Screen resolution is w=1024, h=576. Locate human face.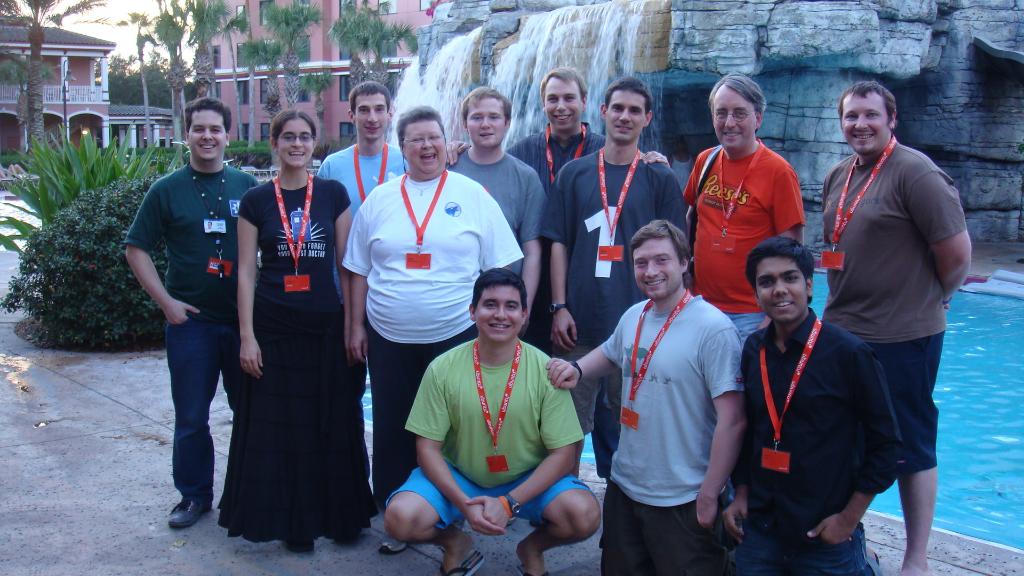
(276, 117, 312, 168).
